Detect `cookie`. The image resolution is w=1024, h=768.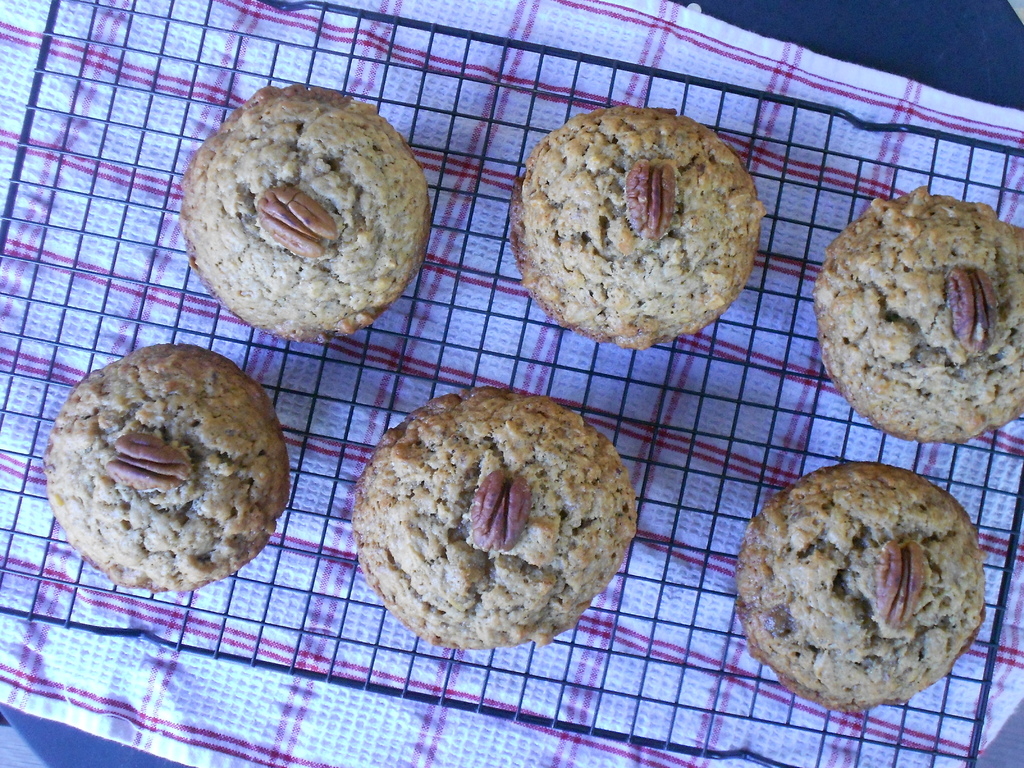
{"left": 175, "top": 85, "right": 429, "bottom": 340}.
